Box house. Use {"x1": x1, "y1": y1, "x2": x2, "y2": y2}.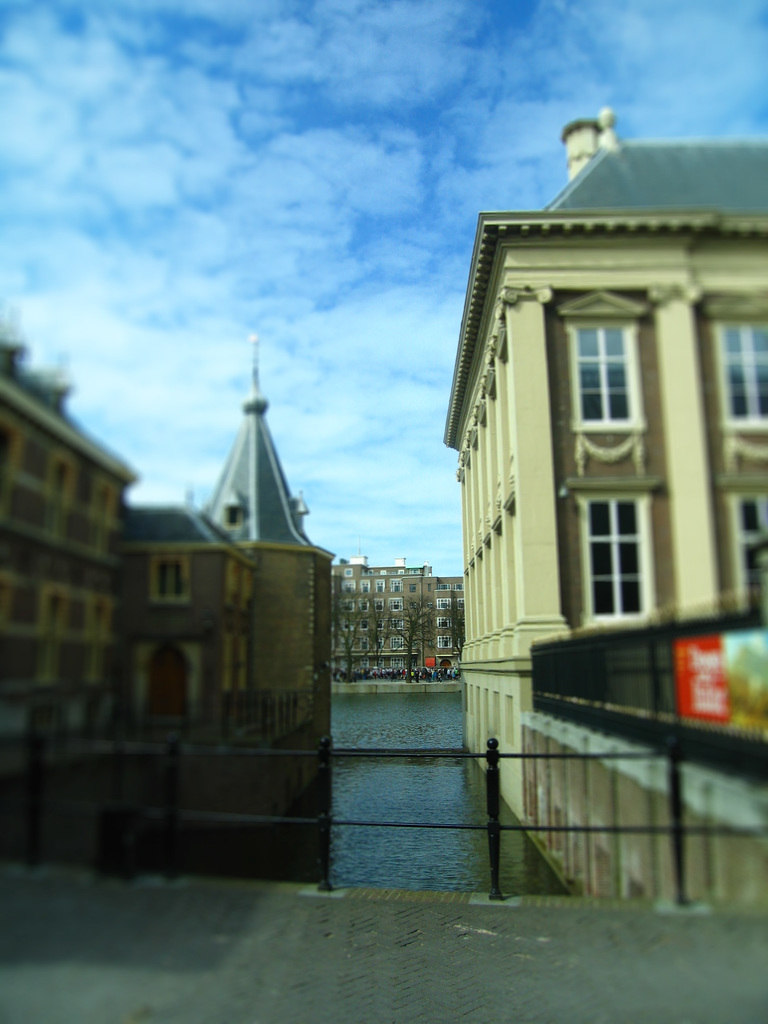
{"x1": 0, "y1": 332, "x2": 334, "y2": 748}.
